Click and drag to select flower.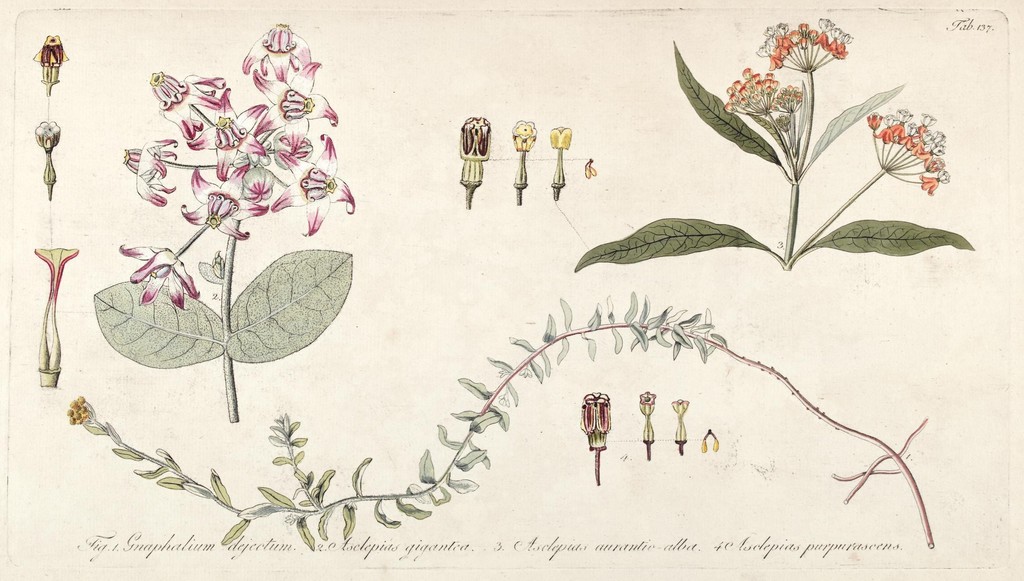
Selection: [124, 139, 175, 206].
